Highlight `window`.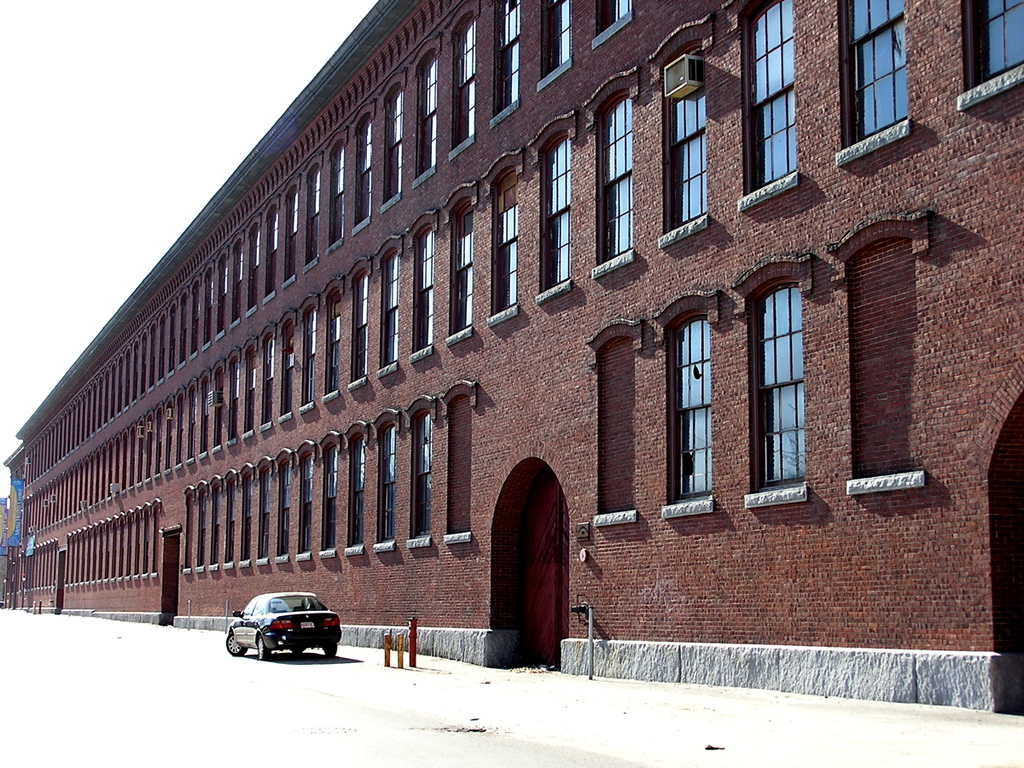
Highlighted region: <bbox>386, 91, 400, 202</bbox>.
